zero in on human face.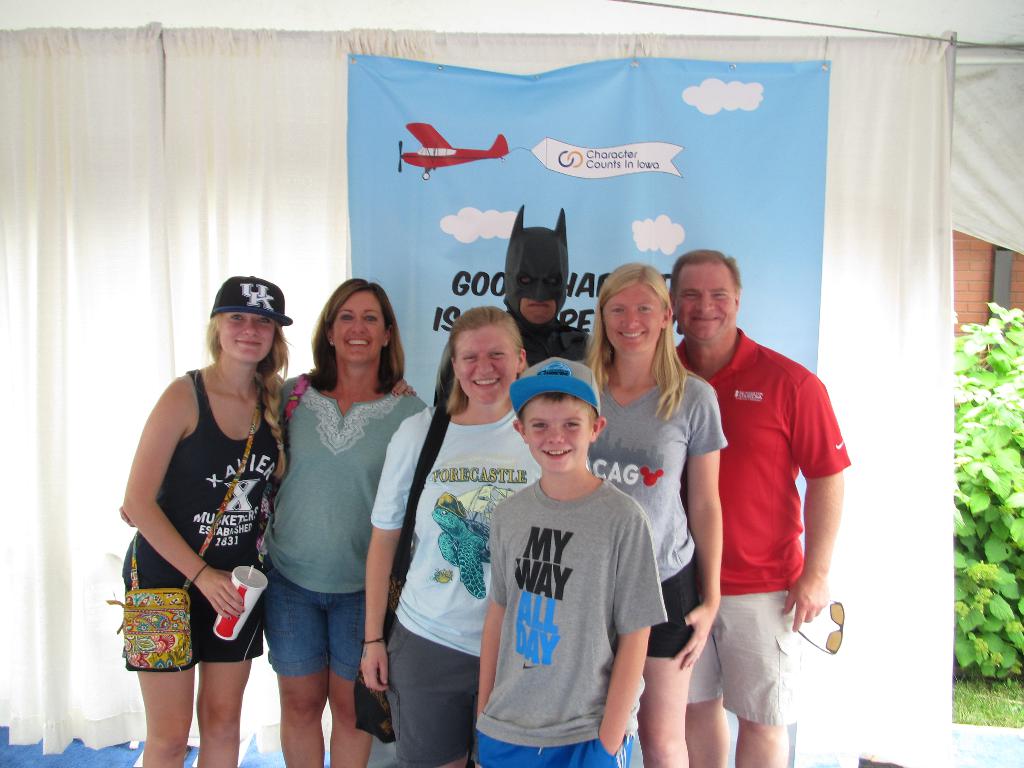
Zeroed in: 216, 307, 273, 362.
